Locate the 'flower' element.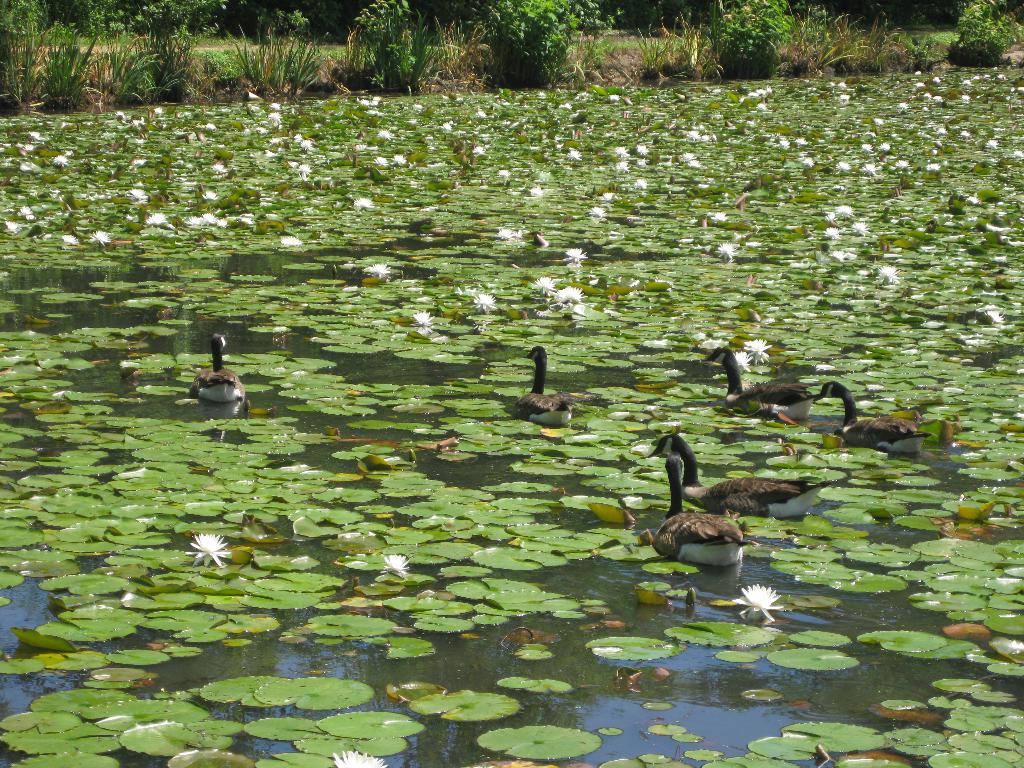
Element bbox: pyautogui.locateOnScreen(686, 129, 702, 140).
